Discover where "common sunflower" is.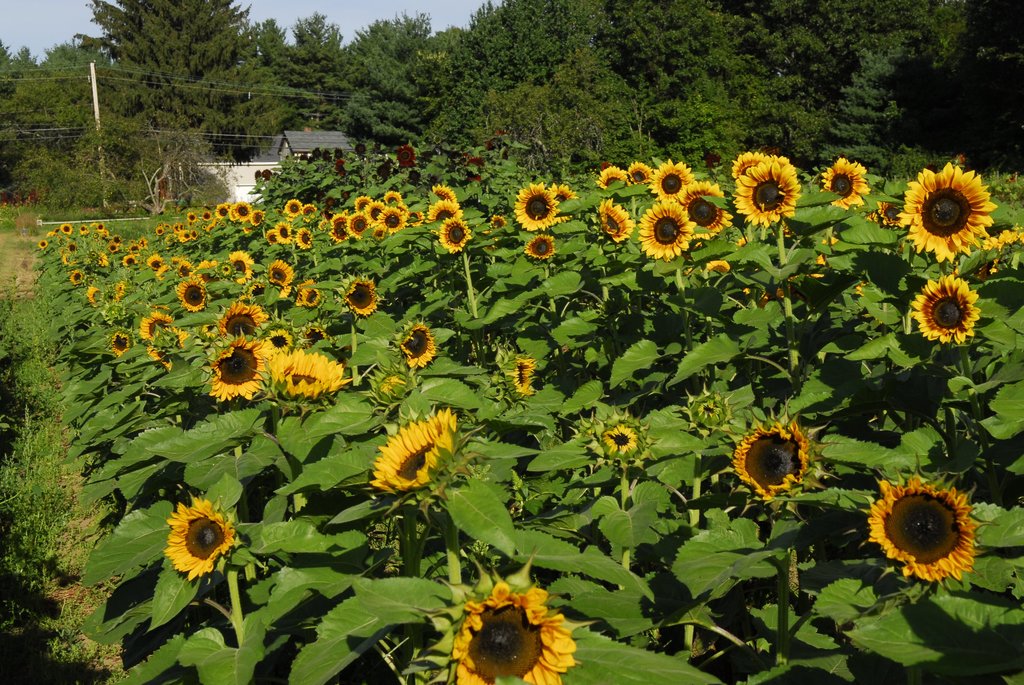
Discovered at select_region(516, 181, 554, 222).
